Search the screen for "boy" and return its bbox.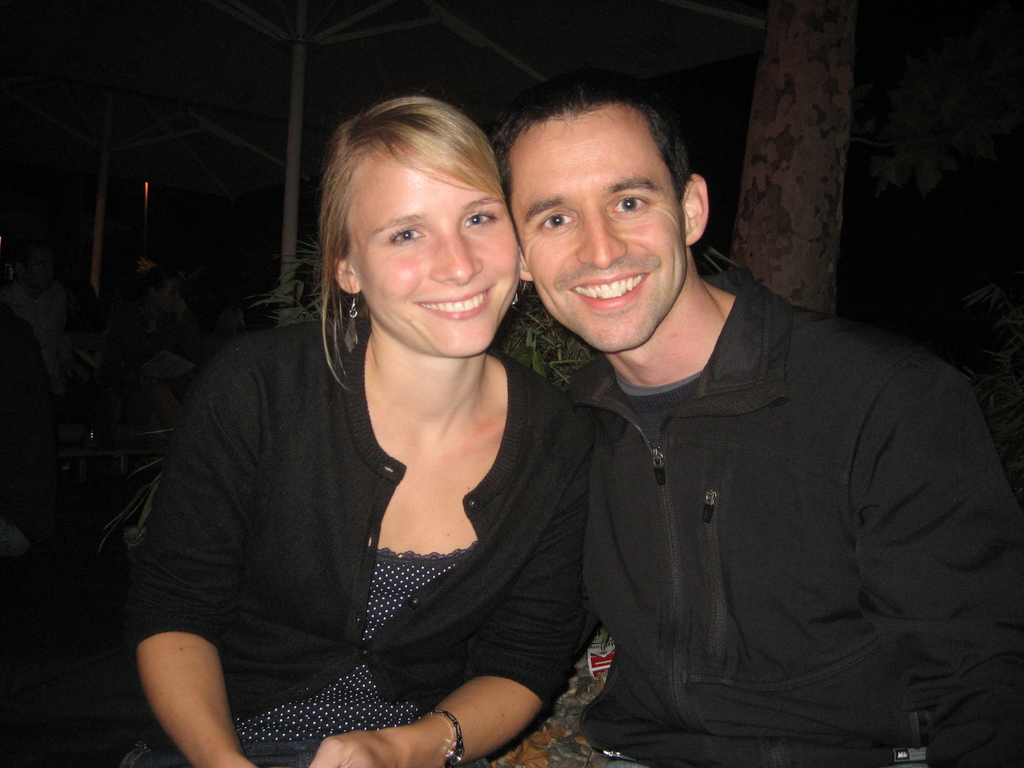
Found: rect(483, 80, 1023, 767).
